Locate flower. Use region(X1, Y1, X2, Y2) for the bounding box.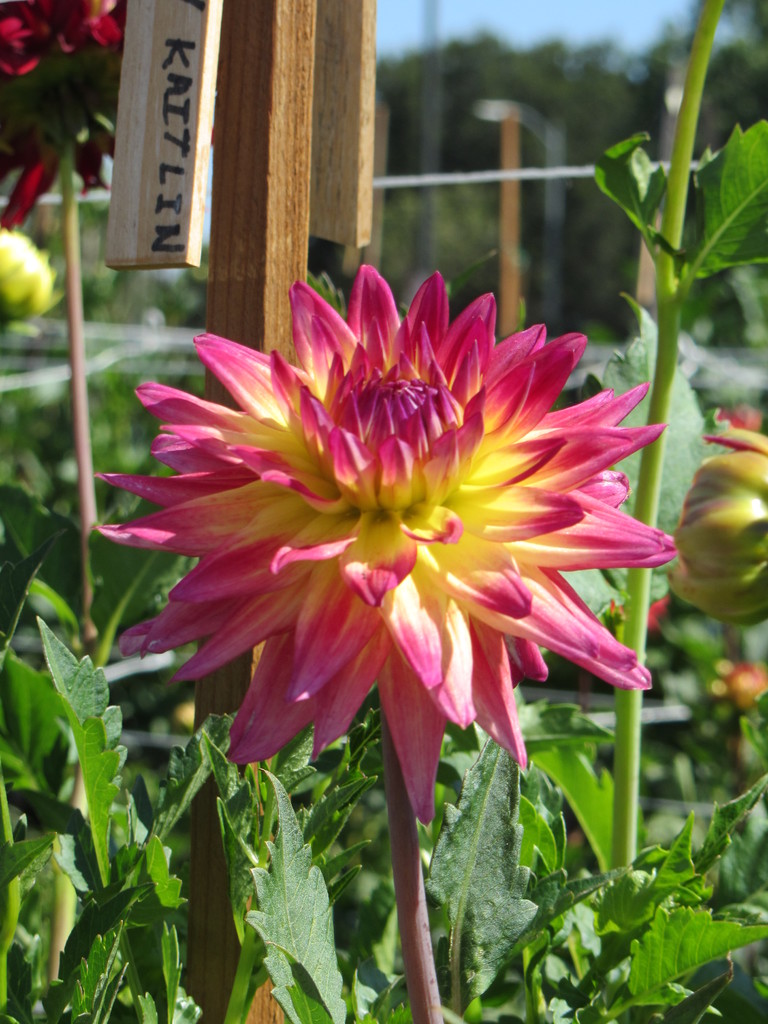
region(115, 253, 681, 799).
